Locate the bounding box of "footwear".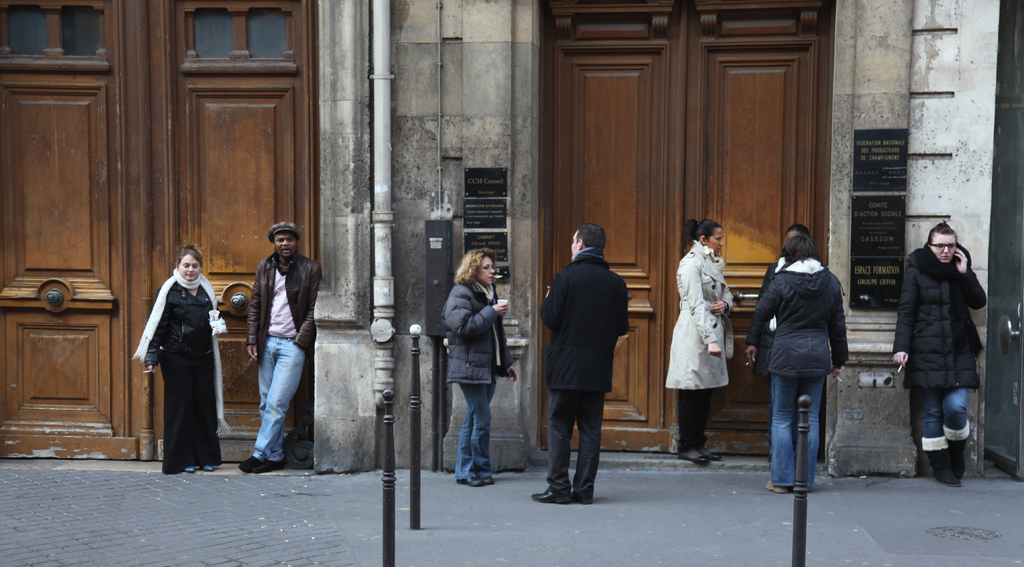
Bounding box: l=677, t=452, r=706, b=466.
